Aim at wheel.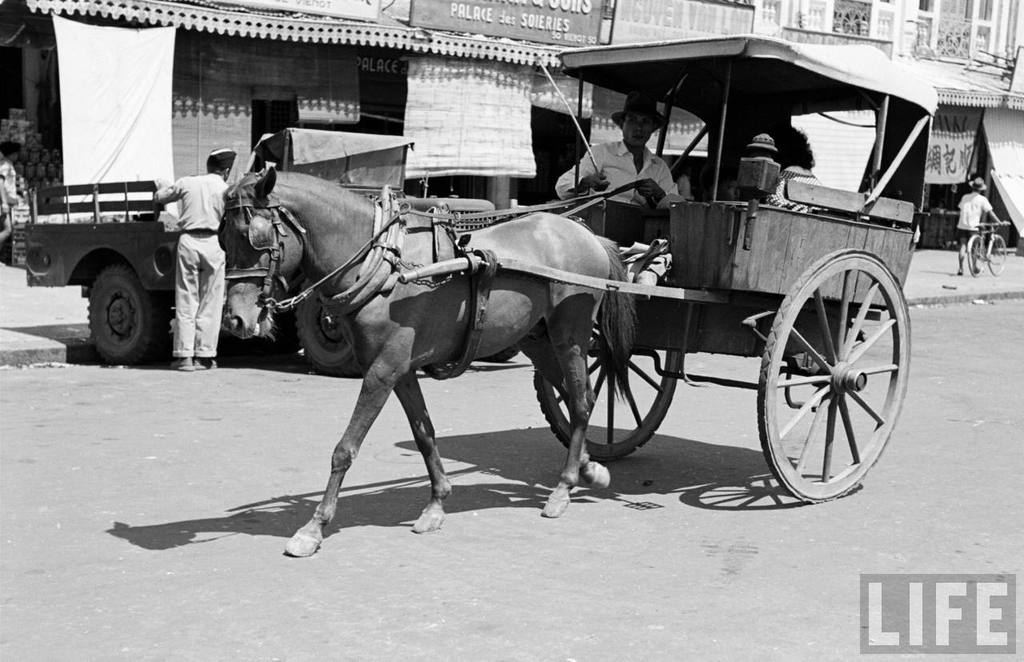
Aimed at rect(986, 234, 1006, 275).
